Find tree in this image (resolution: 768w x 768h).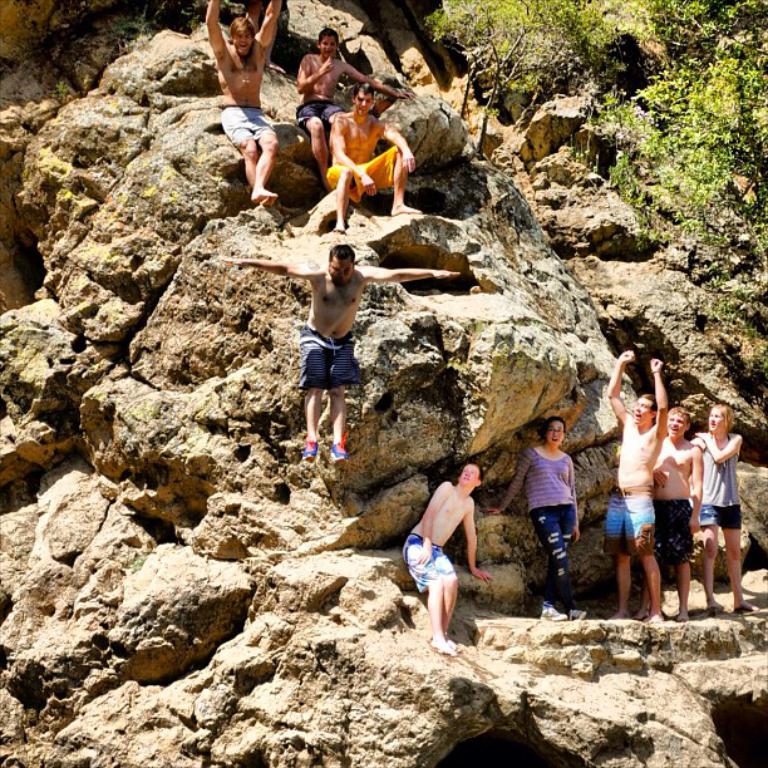
box=[595, 4, 767, 77].
